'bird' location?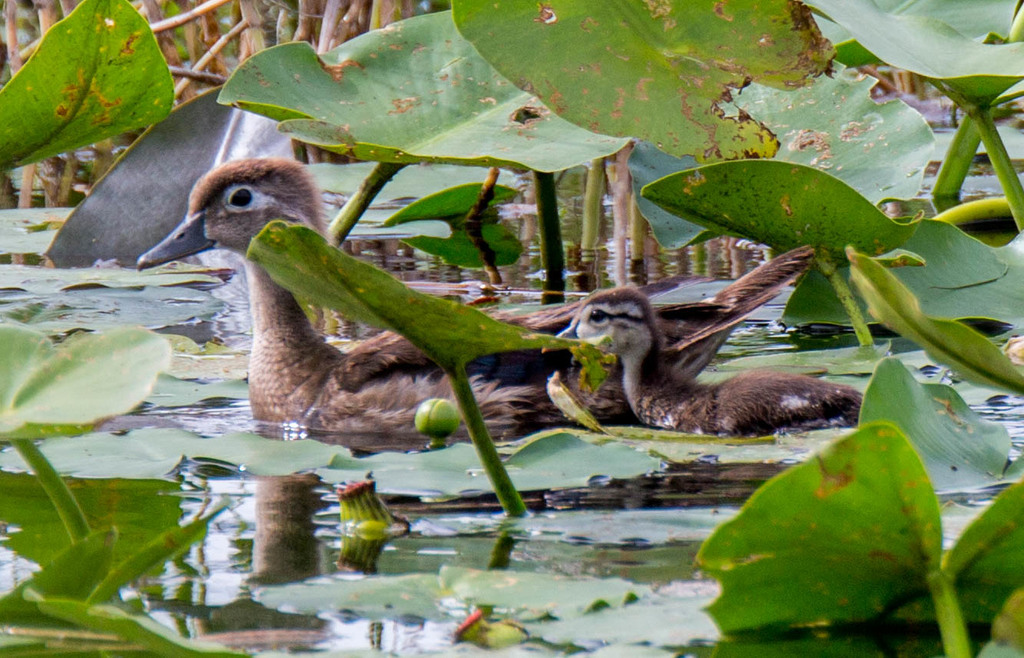
(left=141, top=157, right=817, bottom=432)
